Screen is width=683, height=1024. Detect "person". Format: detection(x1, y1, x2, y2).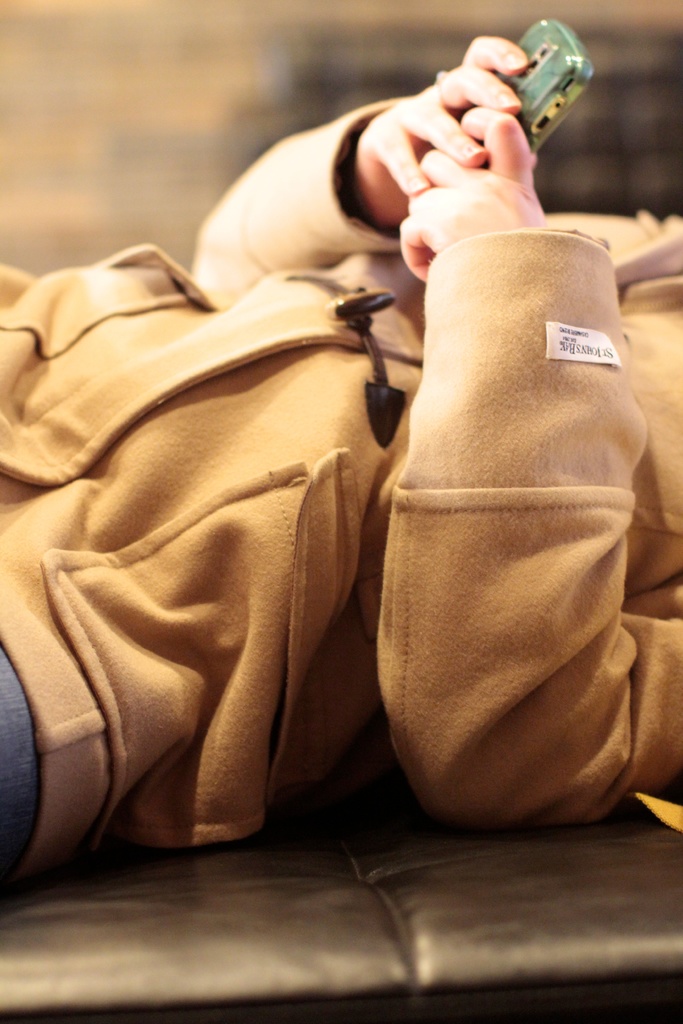
detection(12, 93, 679, 830).
